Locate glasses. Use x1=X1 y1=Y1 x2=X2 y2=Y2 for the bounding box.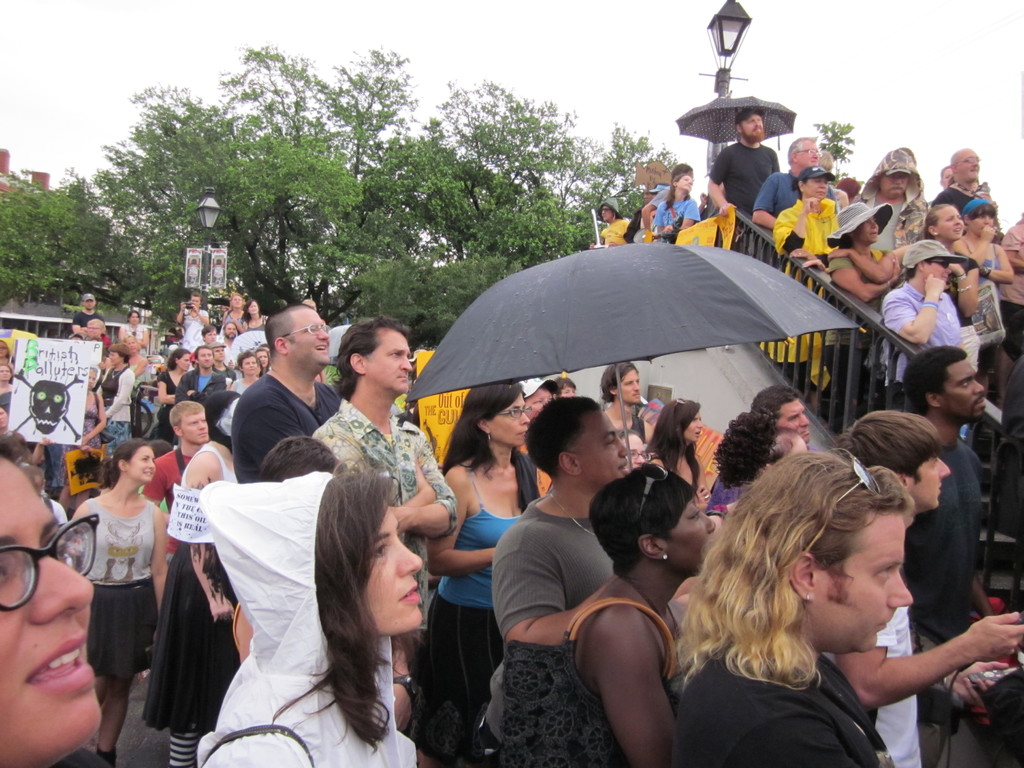
x1=284 y1=321 x2=330 y2=338.
